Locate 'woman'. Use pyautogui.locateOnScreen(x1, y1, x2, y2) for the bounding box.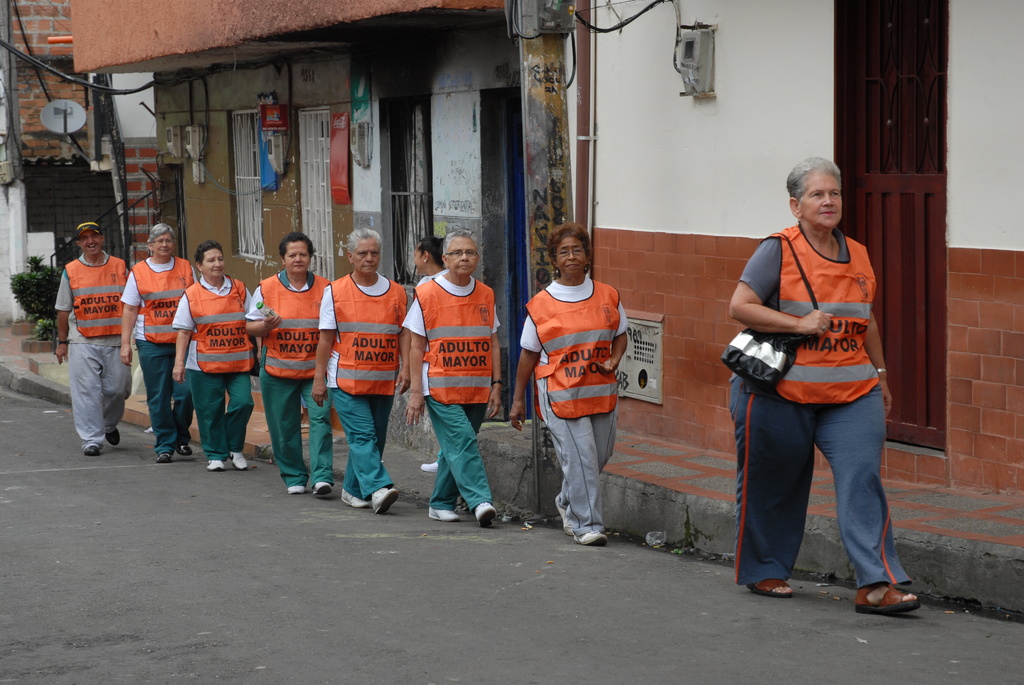
pyautogui.locateOnScreen(166, 243, 261, 468).
